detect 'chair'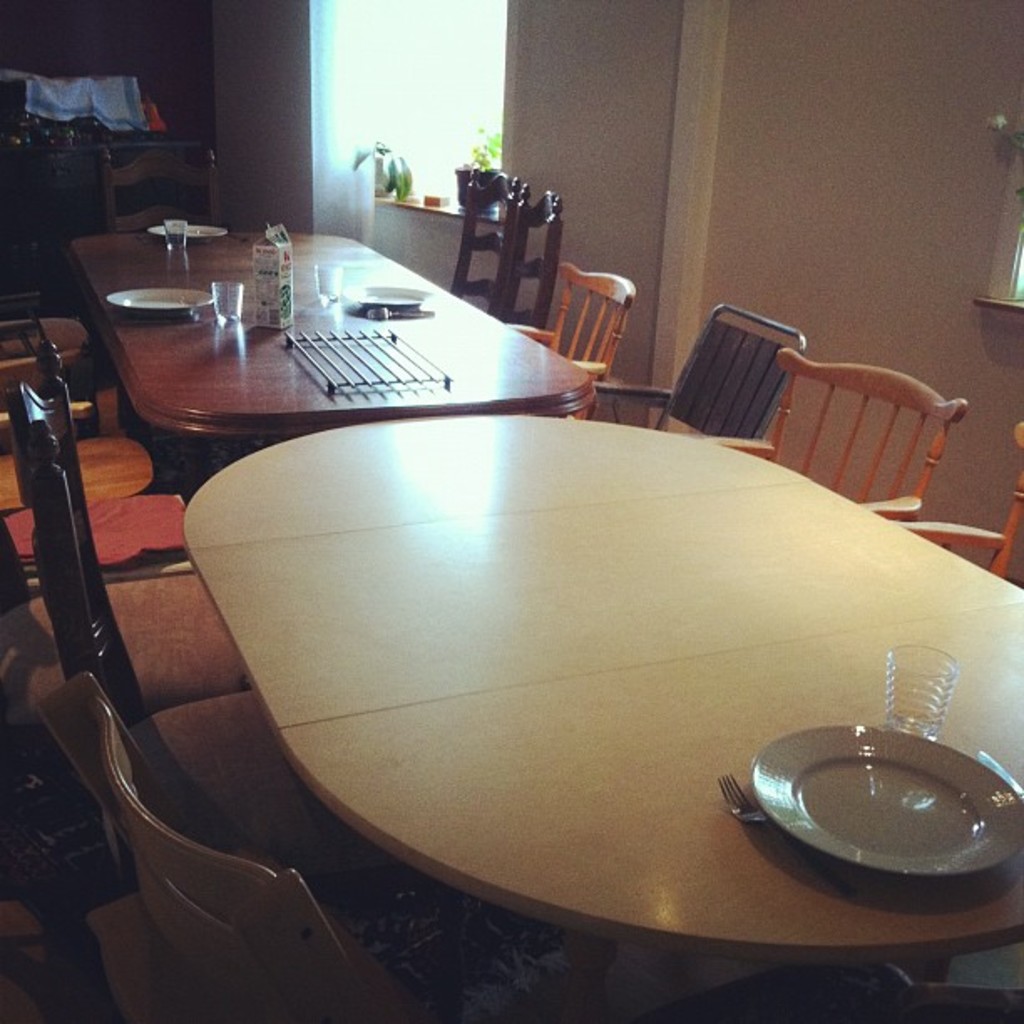
x1=586, y1=303, x2=808, y2=442
